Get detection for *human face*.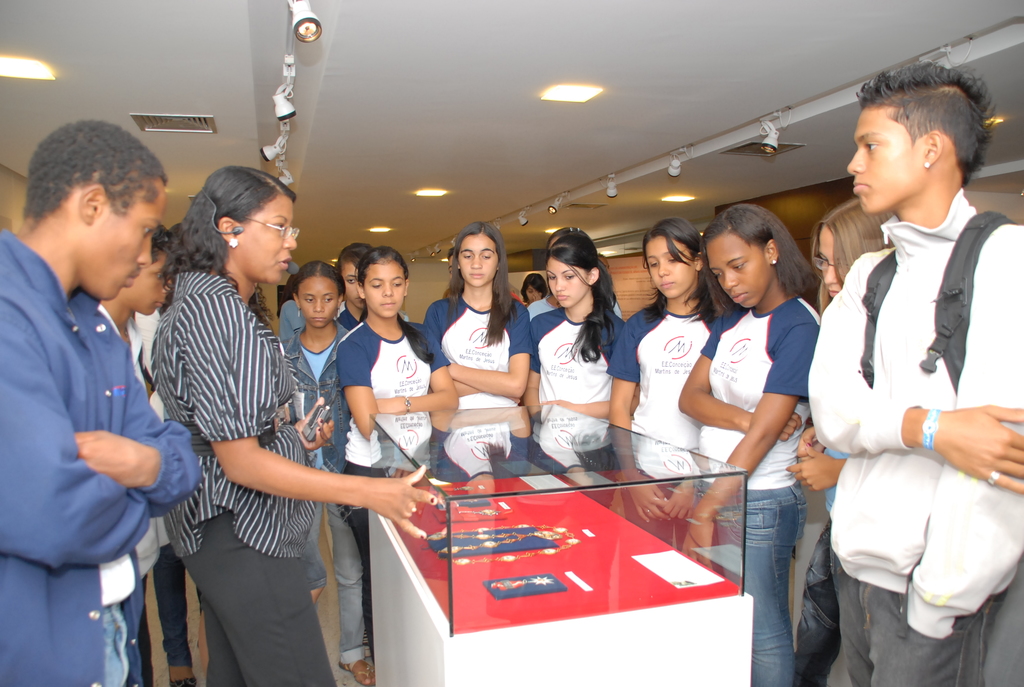
Detection: 74,178,167,299.
